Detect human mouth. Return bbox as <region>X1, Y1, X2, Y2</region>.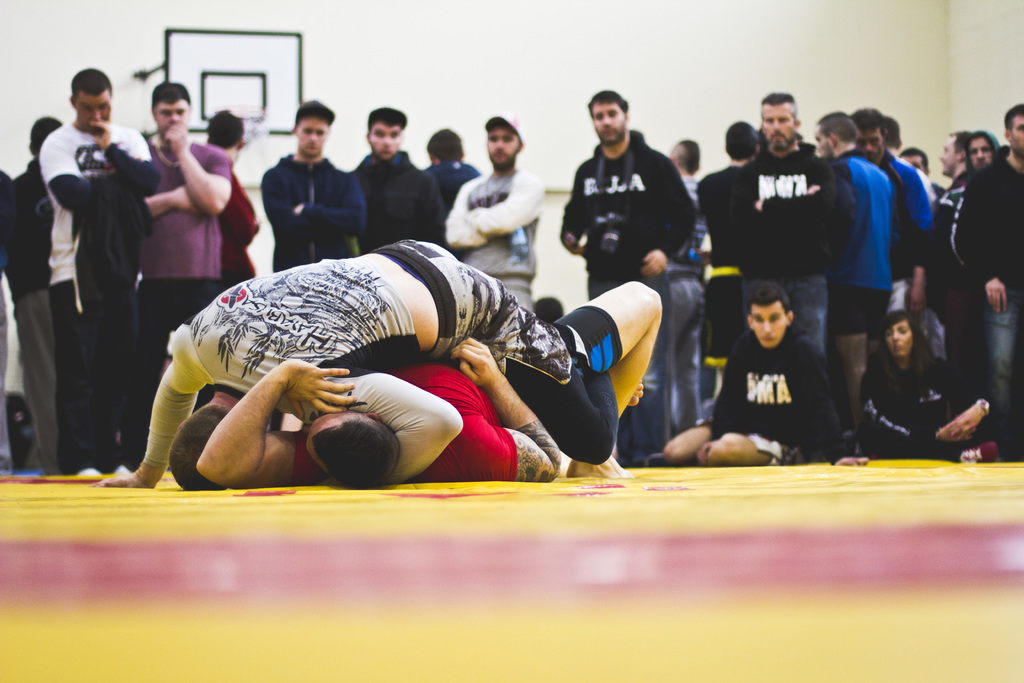
<region>495, 153, 505, 156</region>.
